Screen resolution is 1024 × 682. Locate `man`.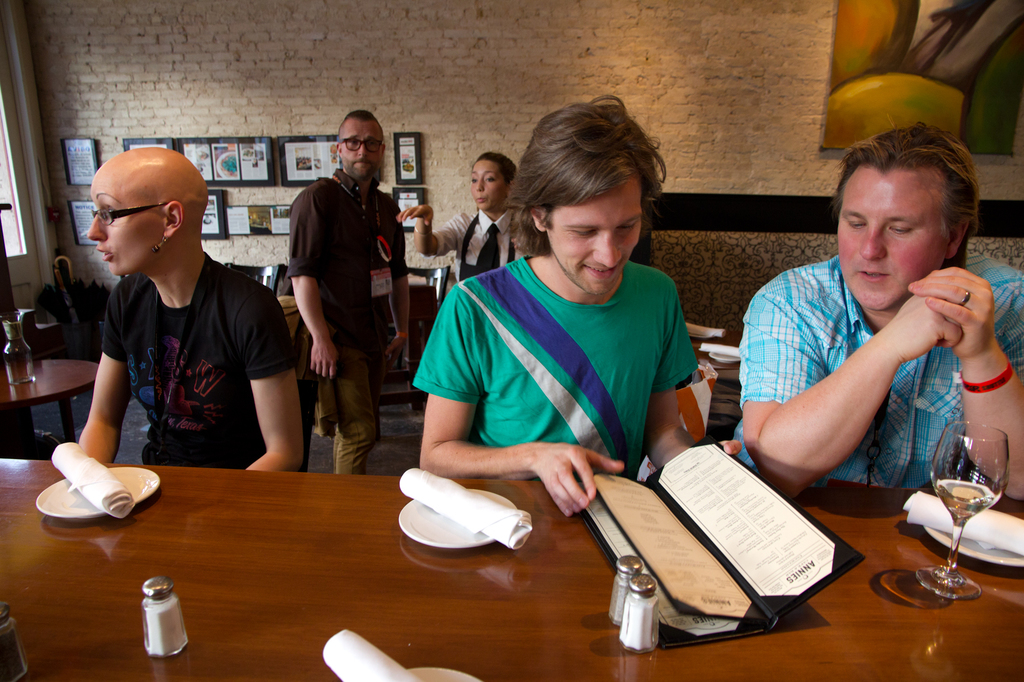
box(270, 134, 399, 450).
